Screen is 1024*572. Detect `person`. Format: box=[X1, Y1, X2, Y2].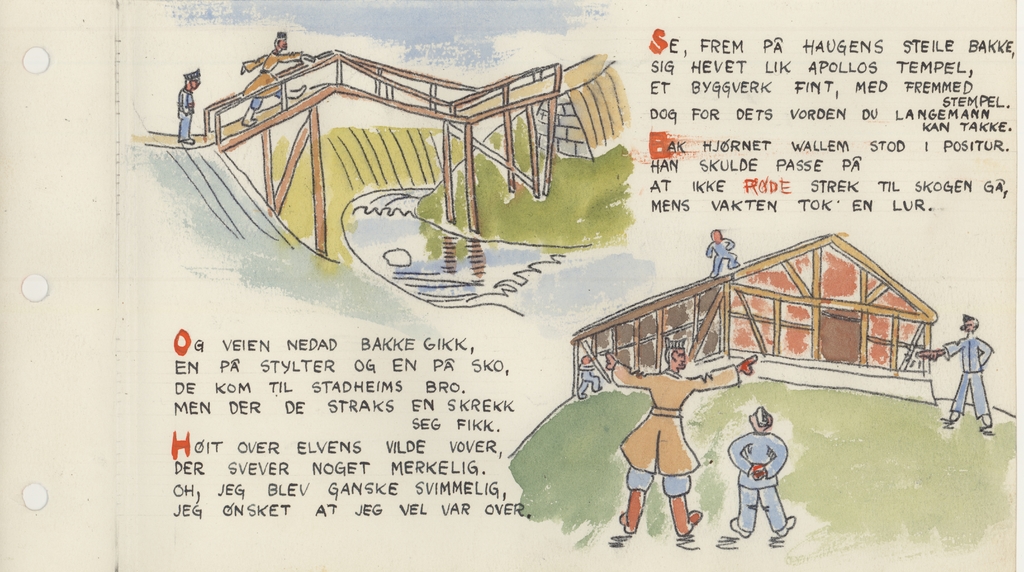
box=[704, 225, 742, 281].
